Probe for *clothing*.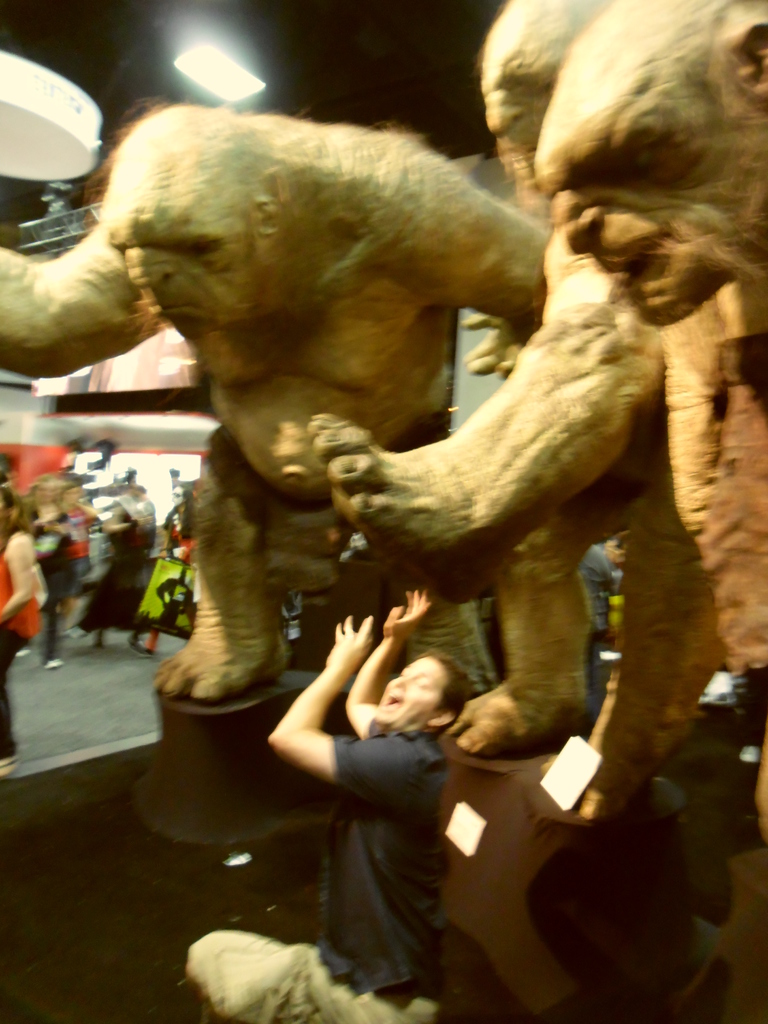
Probe result: <box>471,593,499,679</box>.
